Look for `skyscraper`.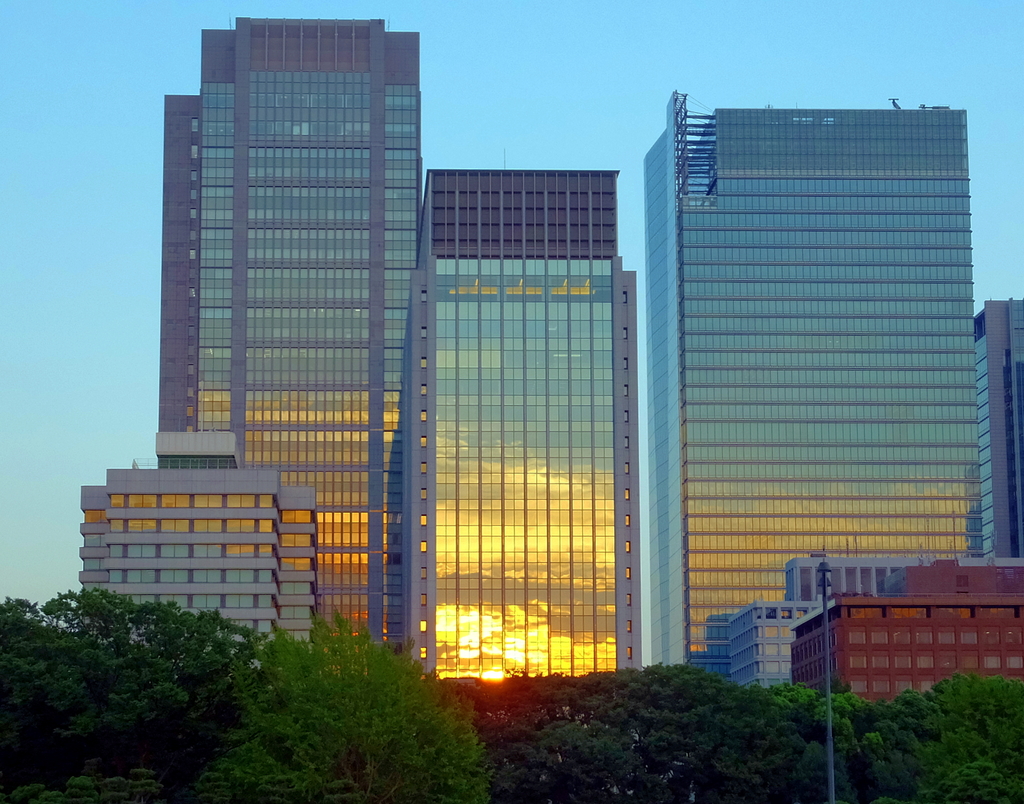
Found: region(968, 291, 1023, 566).
